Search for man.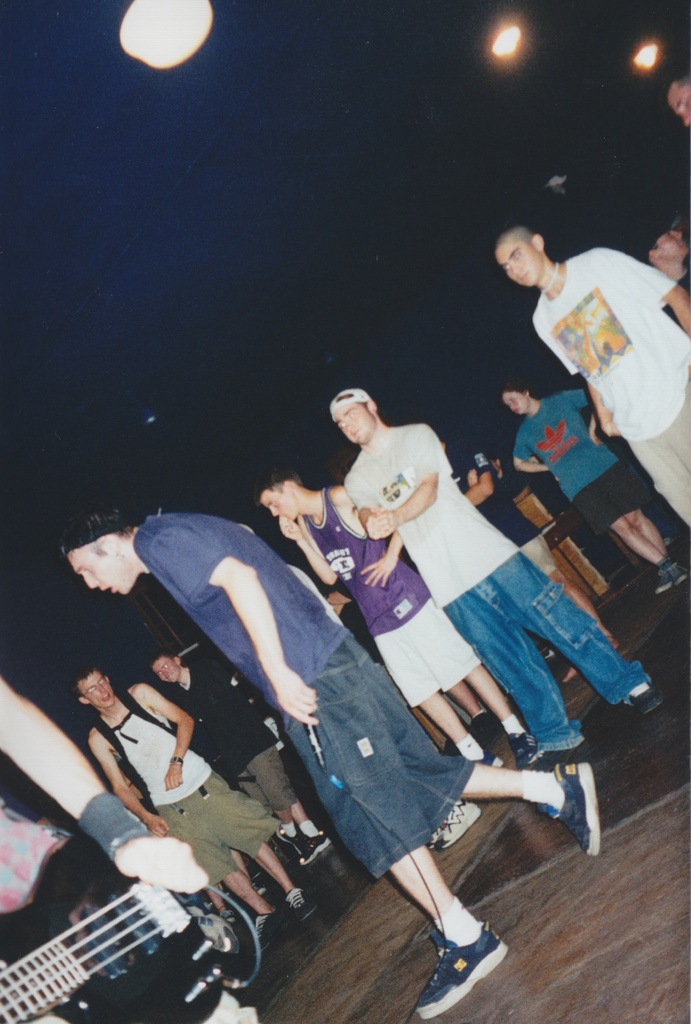
Found at detection(67, 668, 311, 949).
